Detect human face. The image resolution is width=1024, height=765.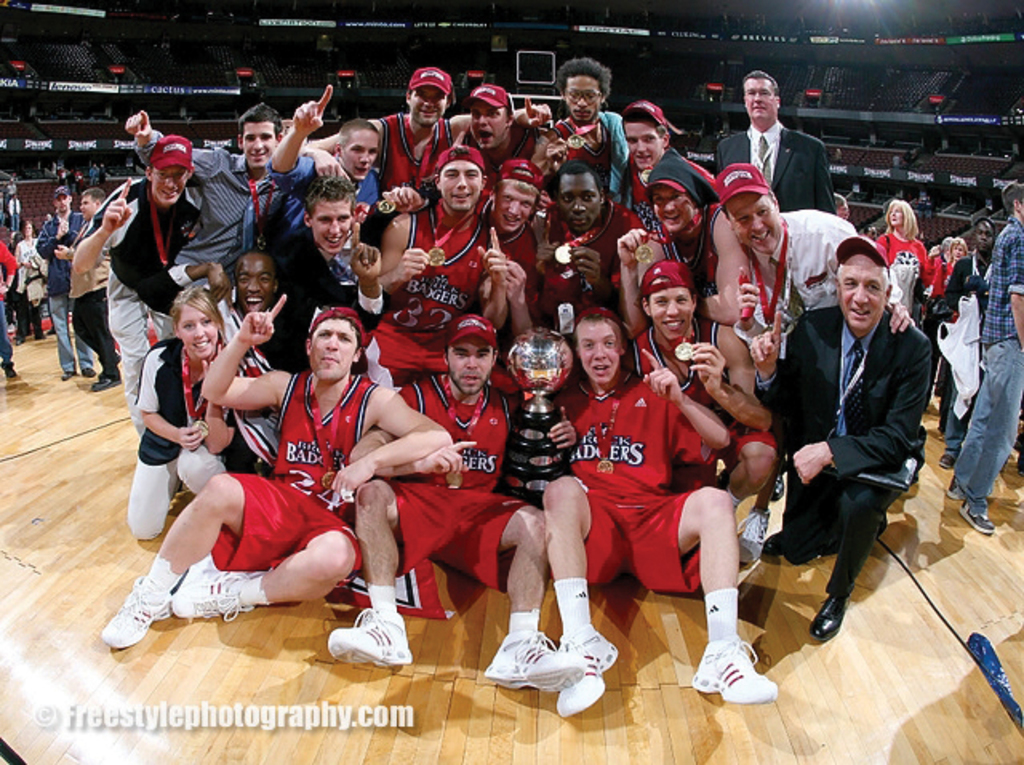
l=651, t=288, r=693, b=339.
